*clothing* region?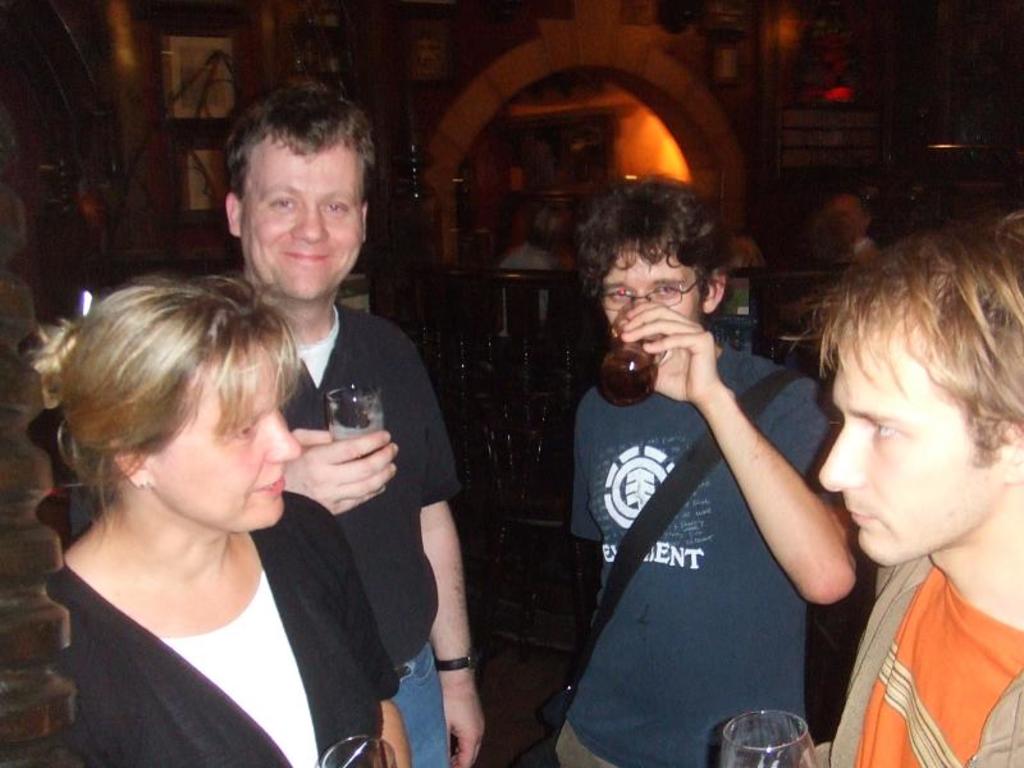
<bbox>394, 640, 460, 767</bbox>
